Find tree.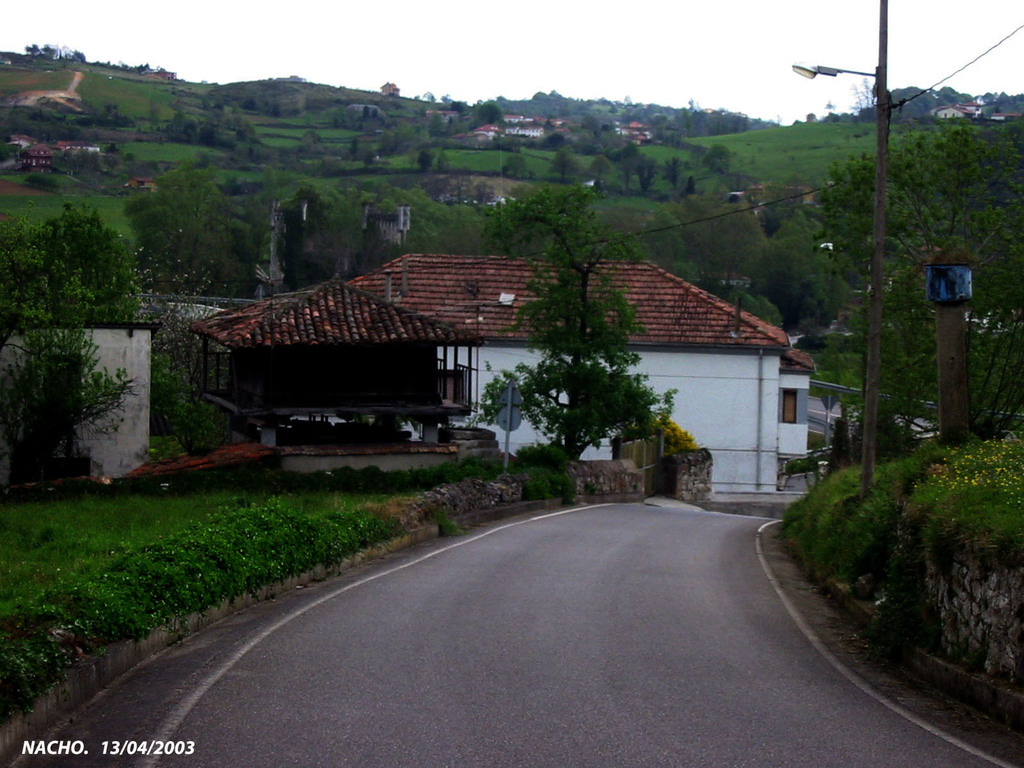
left=40, top=214, right=133, bottom=325.
